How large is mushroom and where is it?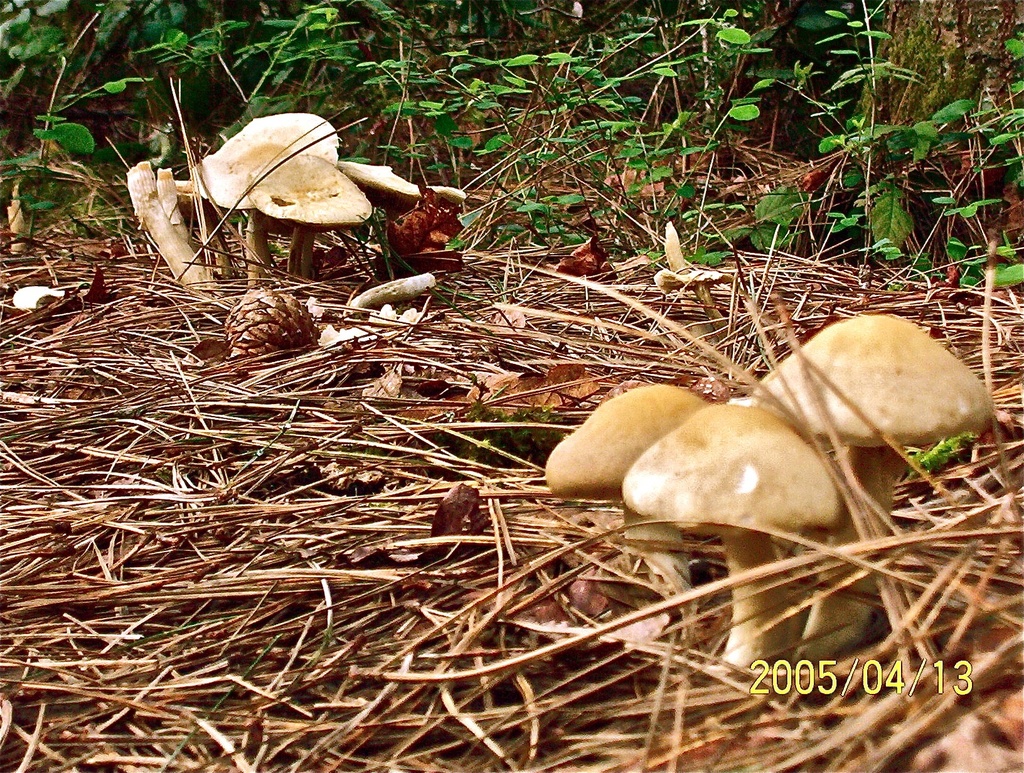
Bounding box: 545 380 716 594.
